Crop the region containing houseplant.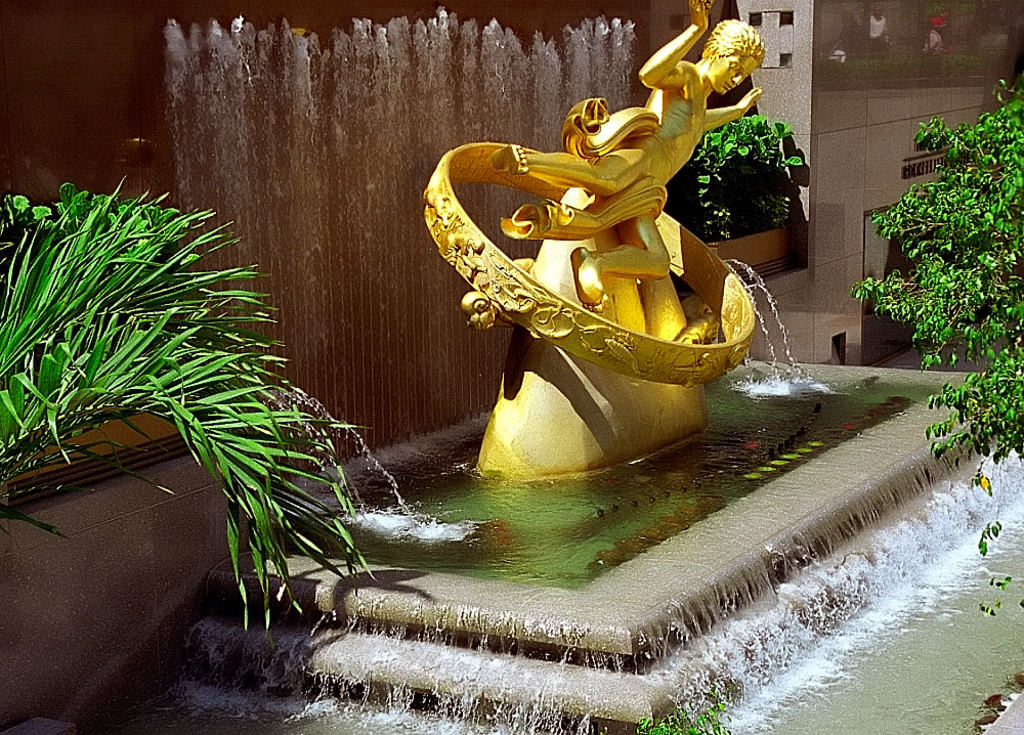
Crop region: 671,69,819,330.
